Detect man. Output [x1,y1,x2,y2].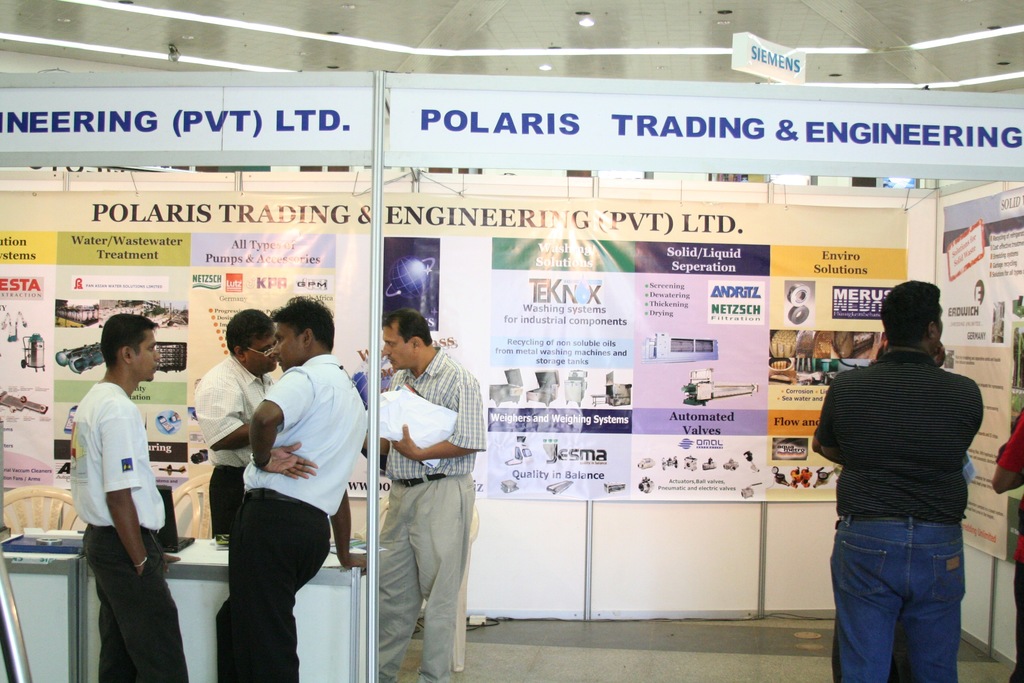
[67,313,189,682].
